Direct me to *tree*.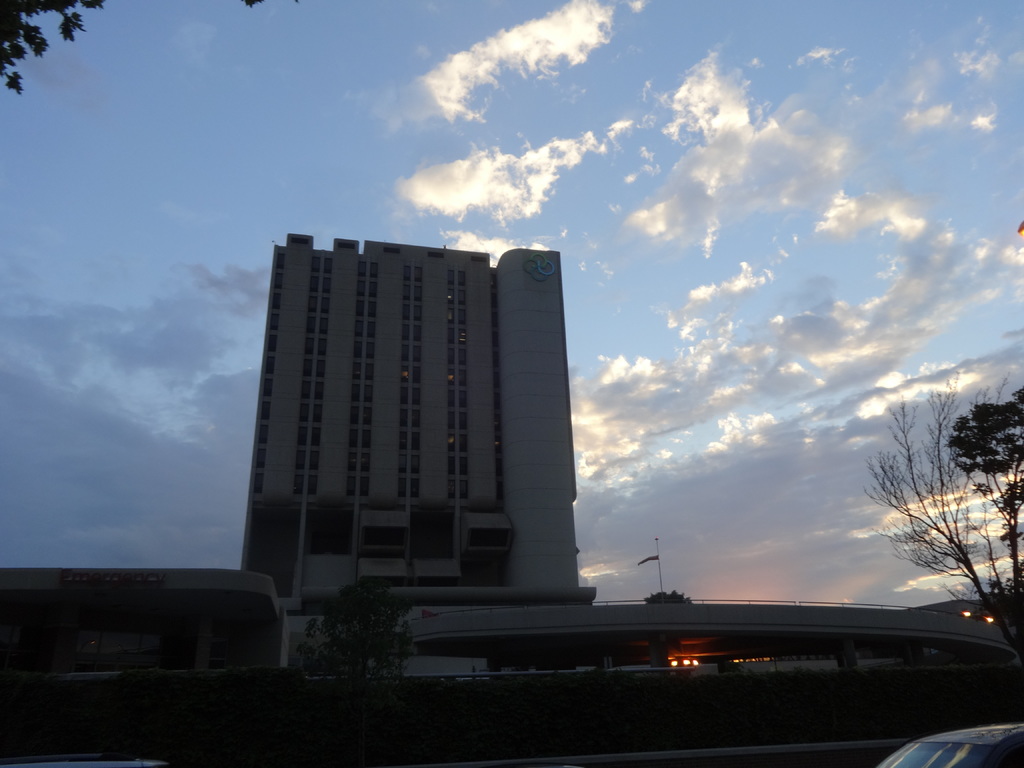
Direction: [0,0,305,97].
